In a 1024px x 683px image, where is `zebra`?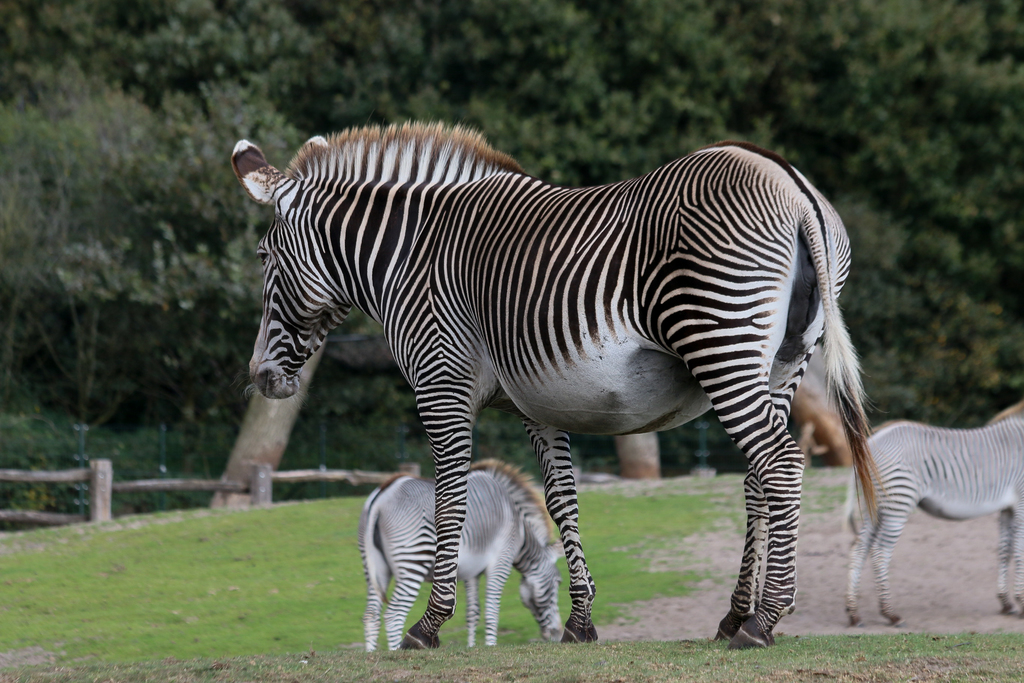
locate(844, 399, 1023, 625).
